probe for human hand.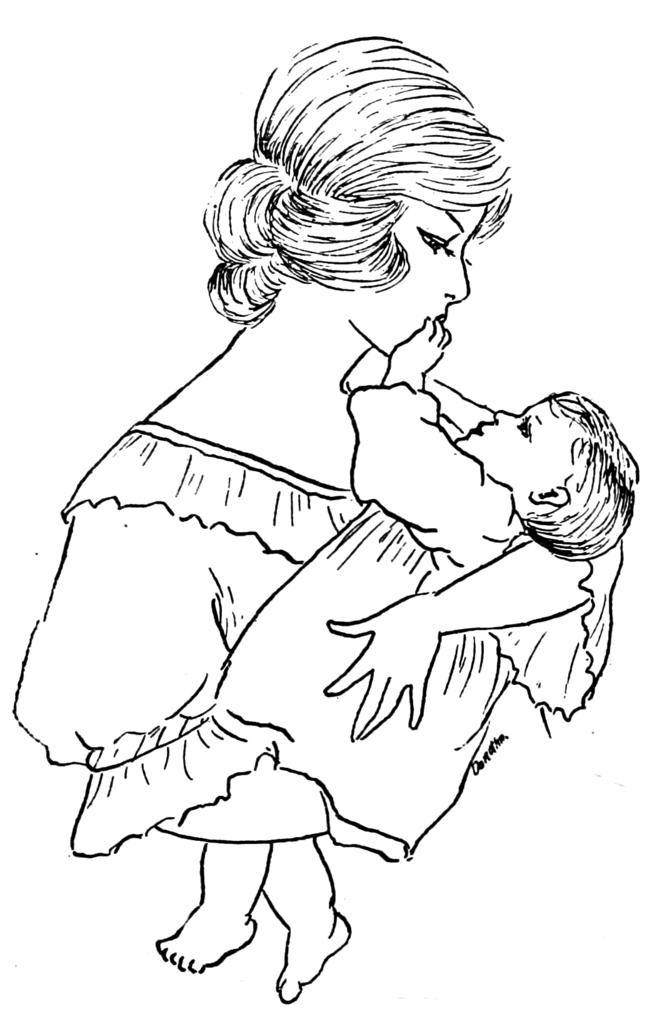
Probe result: 328,591,457,757.
